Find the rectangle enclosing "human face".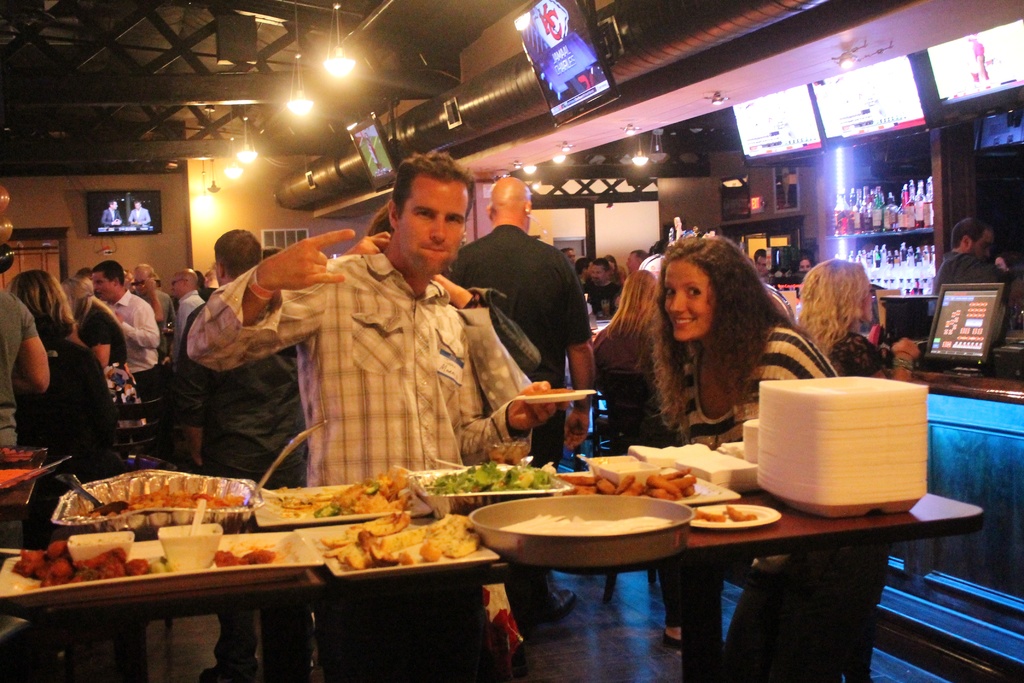
l=93, t=273, r=113, b=299.
